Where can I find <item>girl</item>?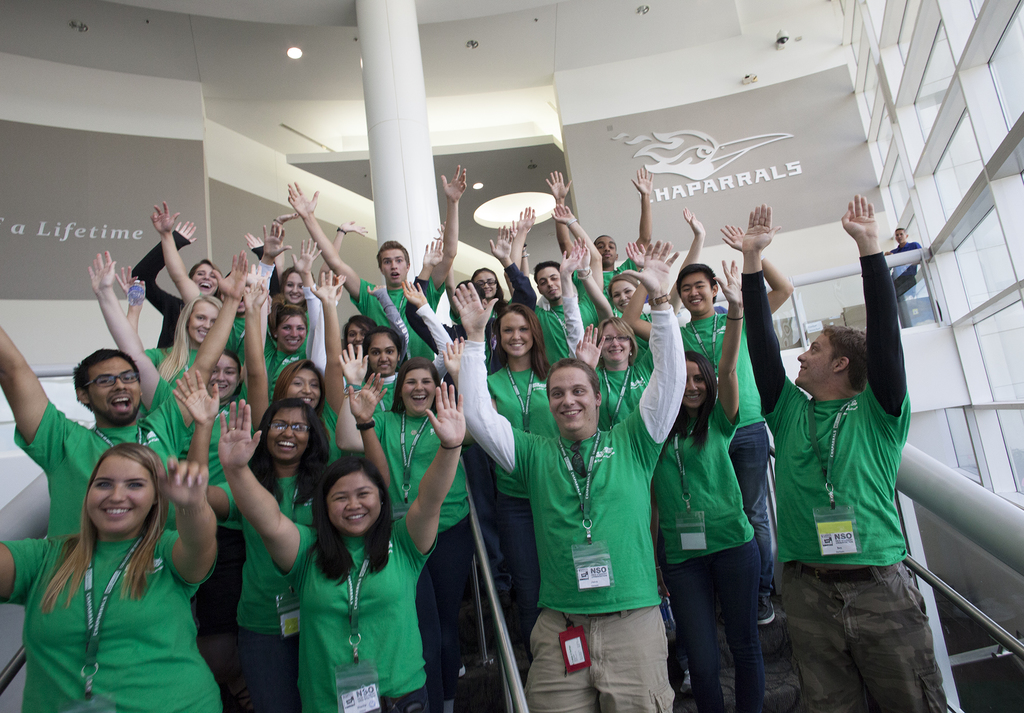
You can find it at bbox=[173, 392, 392, 712].
